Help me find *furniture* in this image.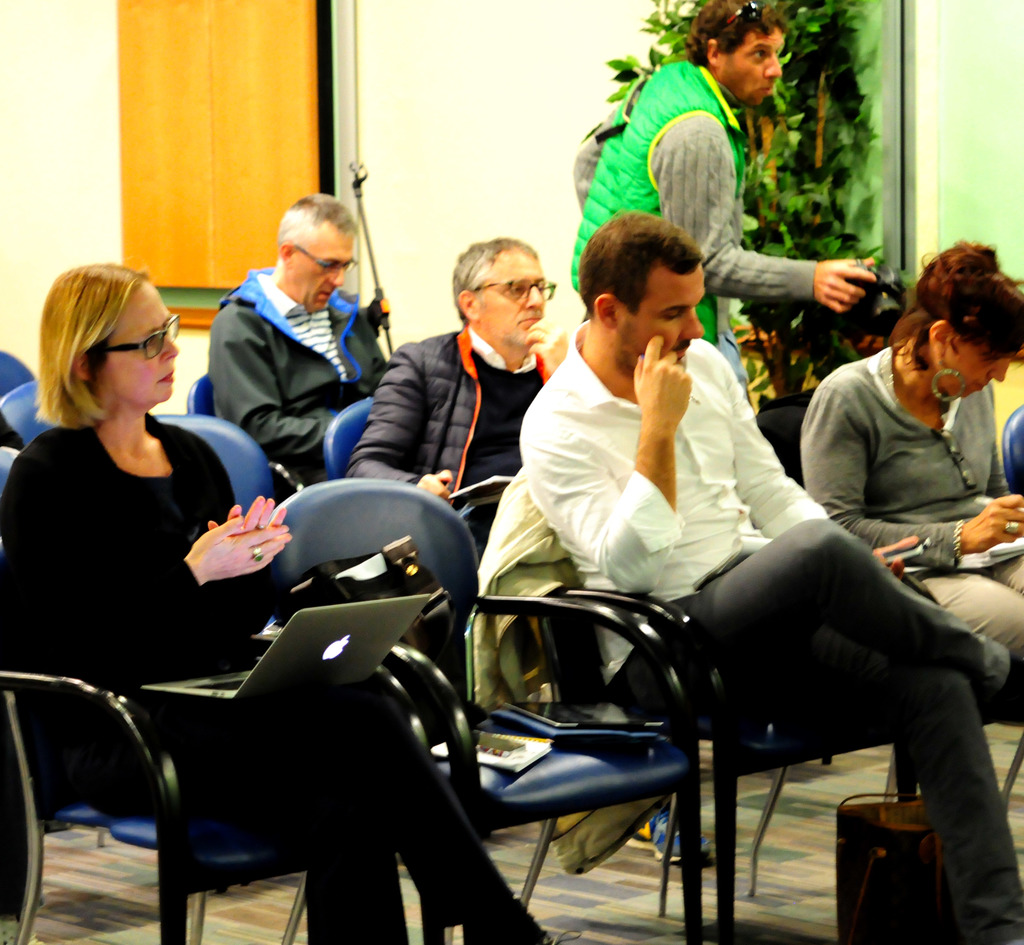
Found it: Rect(0, 350, 33, 398).
